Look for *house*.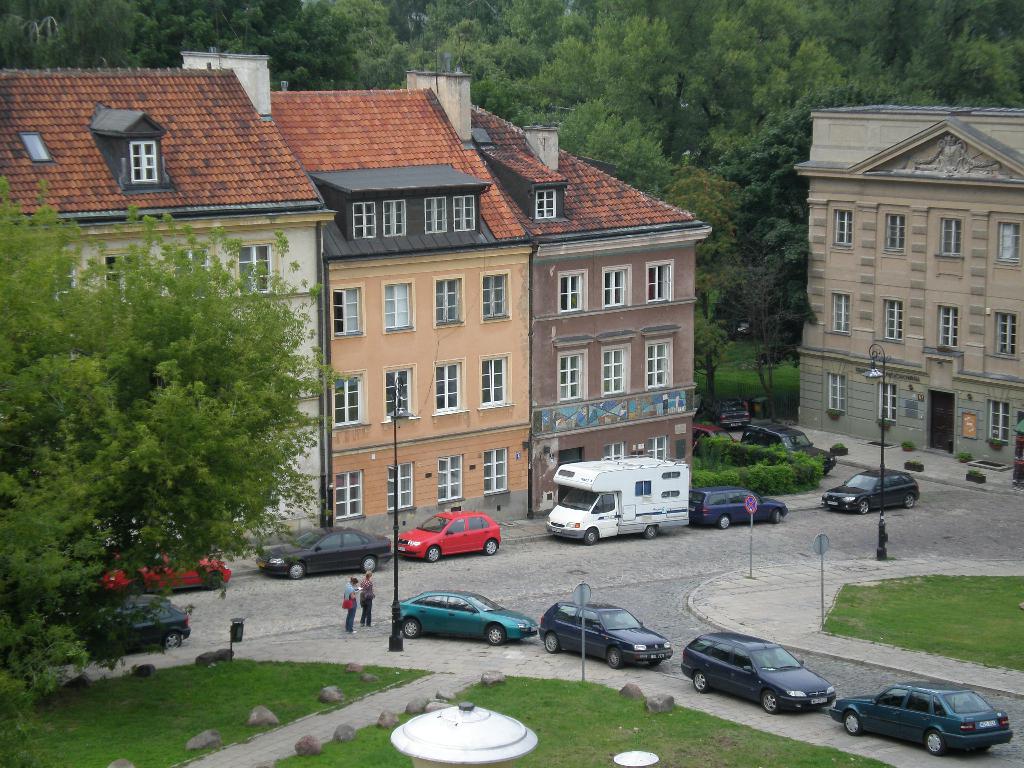
Found: 464, 118, 711, 504.
